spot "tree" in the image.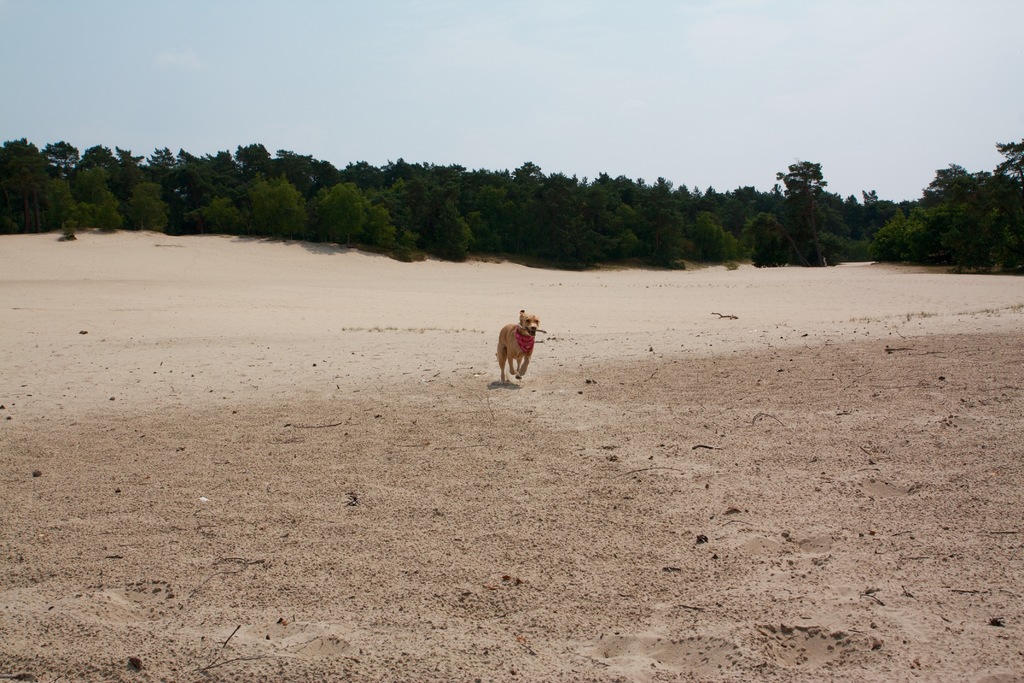
"tree" found at <region>467, 185, 516, 259</region>.
